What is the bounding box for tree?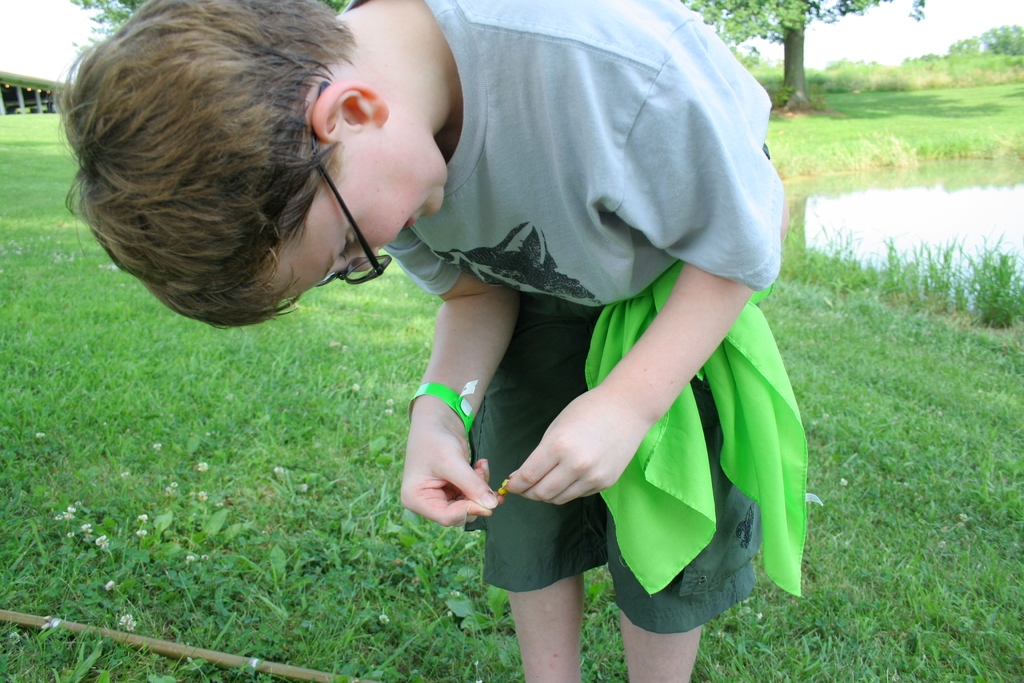
[x1=70, y1=0, x2=345, y2=58].
